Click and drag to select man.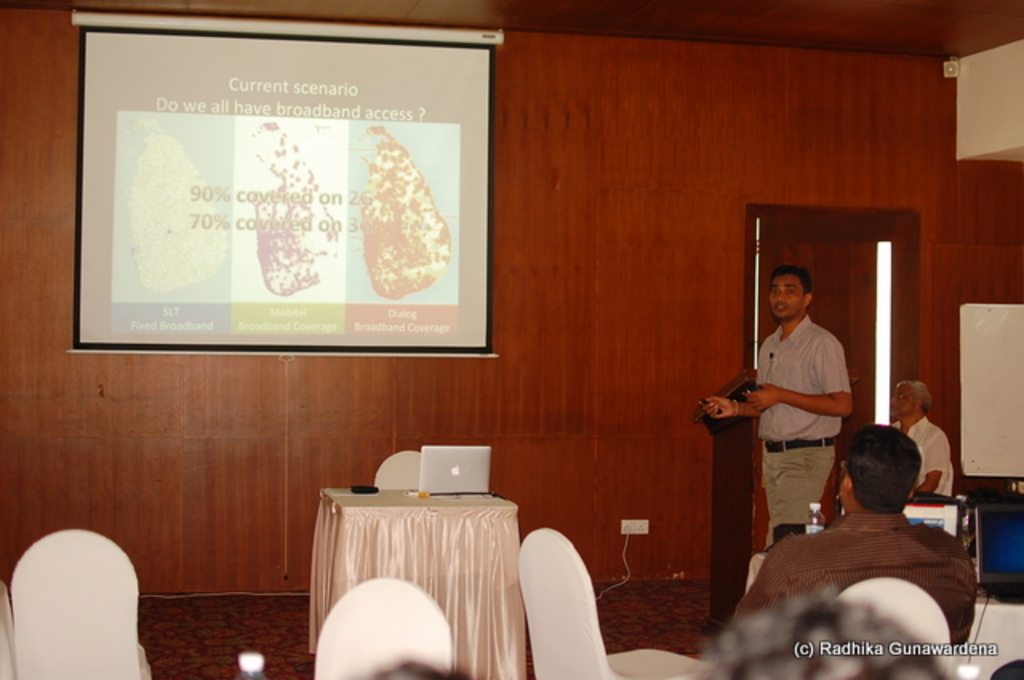
Selection: x1=699 y1=266 x2=853 y2=541.
